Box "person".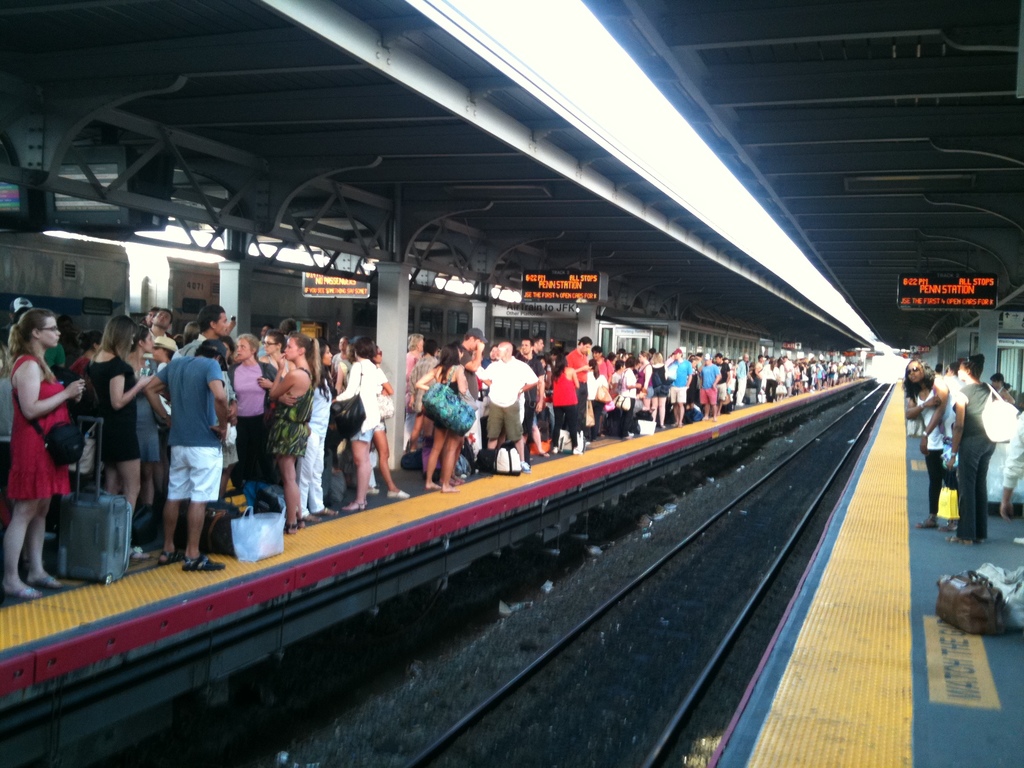
BBox(479, 343, 537, 471).
